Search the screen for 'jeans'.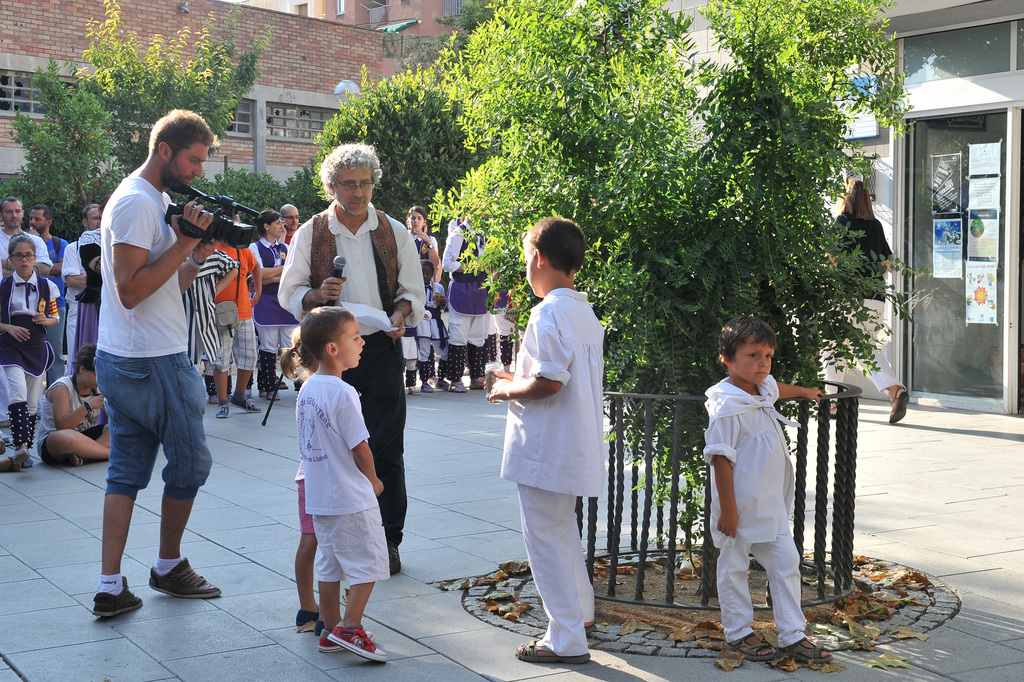
Found at rect(490, 313, 530, 342).
